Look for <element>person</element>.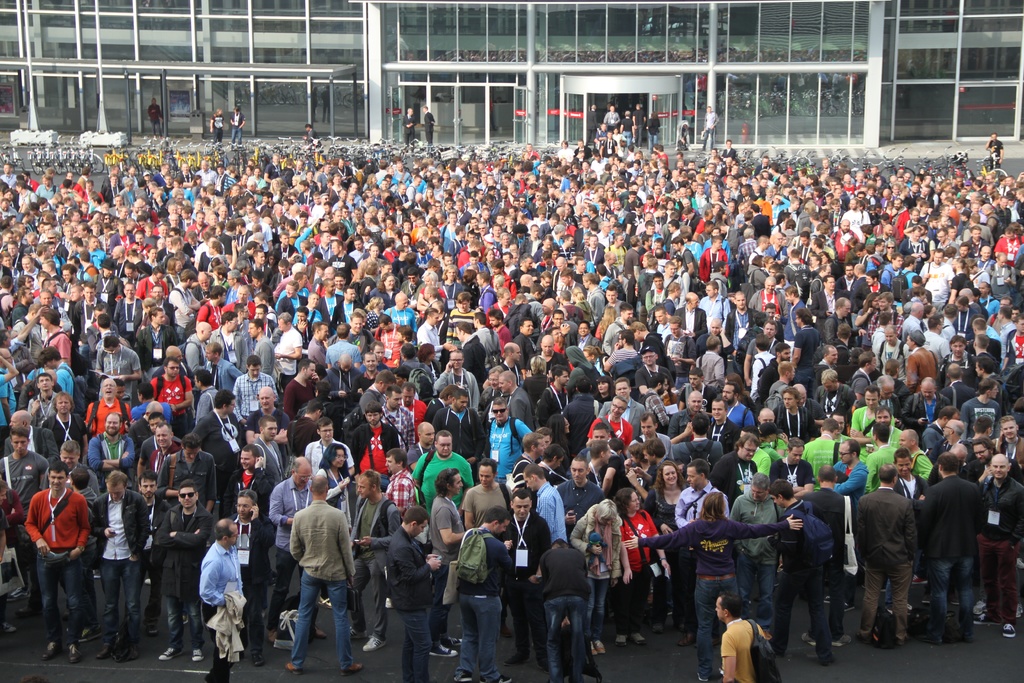
Found: <region>426, 460, 467, 545</region>.
